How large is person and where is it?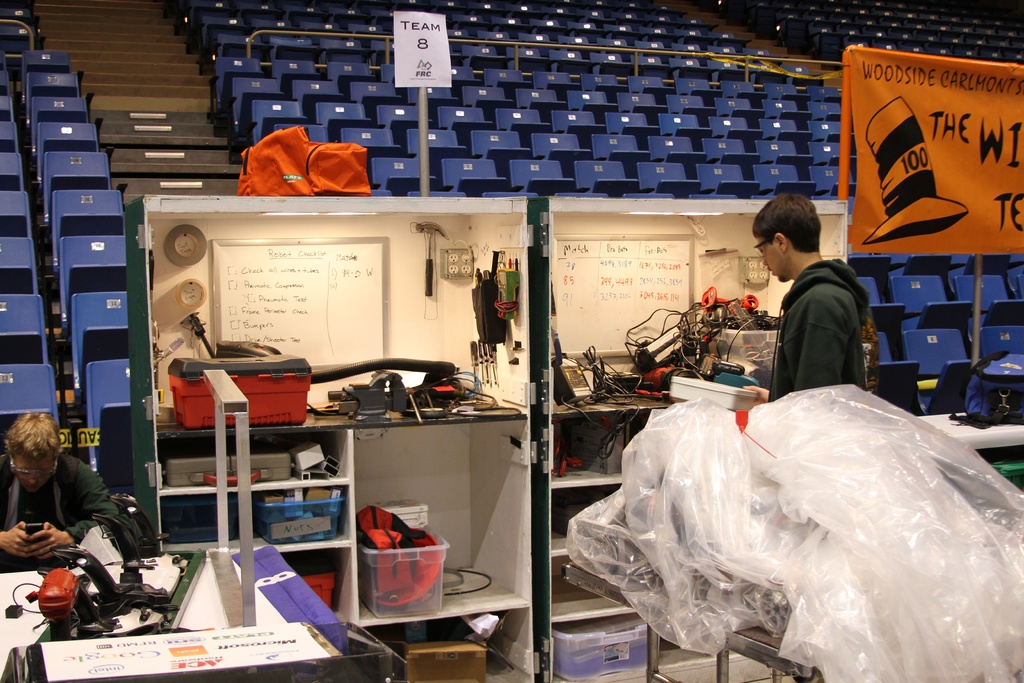
Bounding box: (770, 211, 893, 421).
